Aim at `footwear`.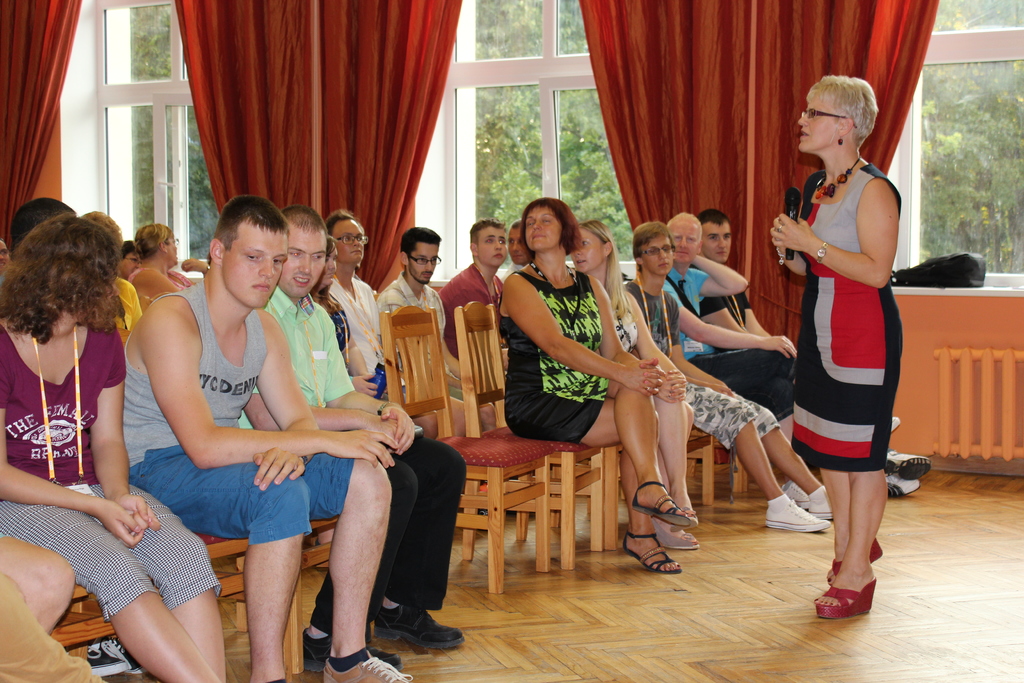
Aimed at 805:484:834:518.
